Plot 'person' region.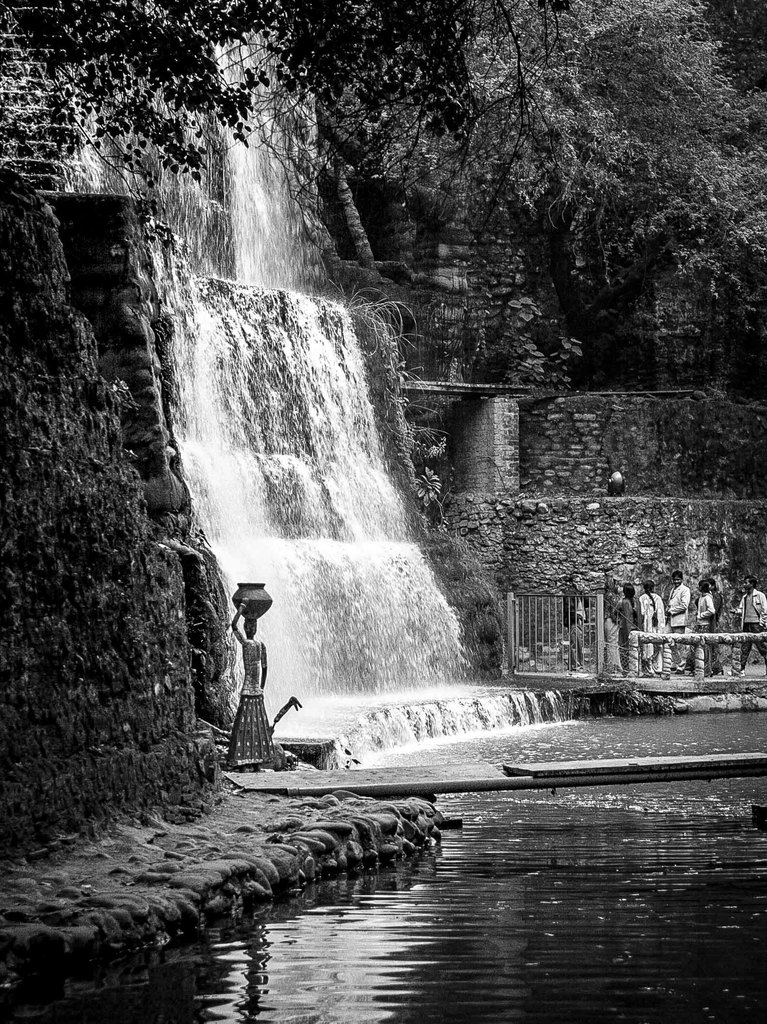
Plotted at {"x1": 730, "y1": 574, "x2": 766, "y2": 676}.
